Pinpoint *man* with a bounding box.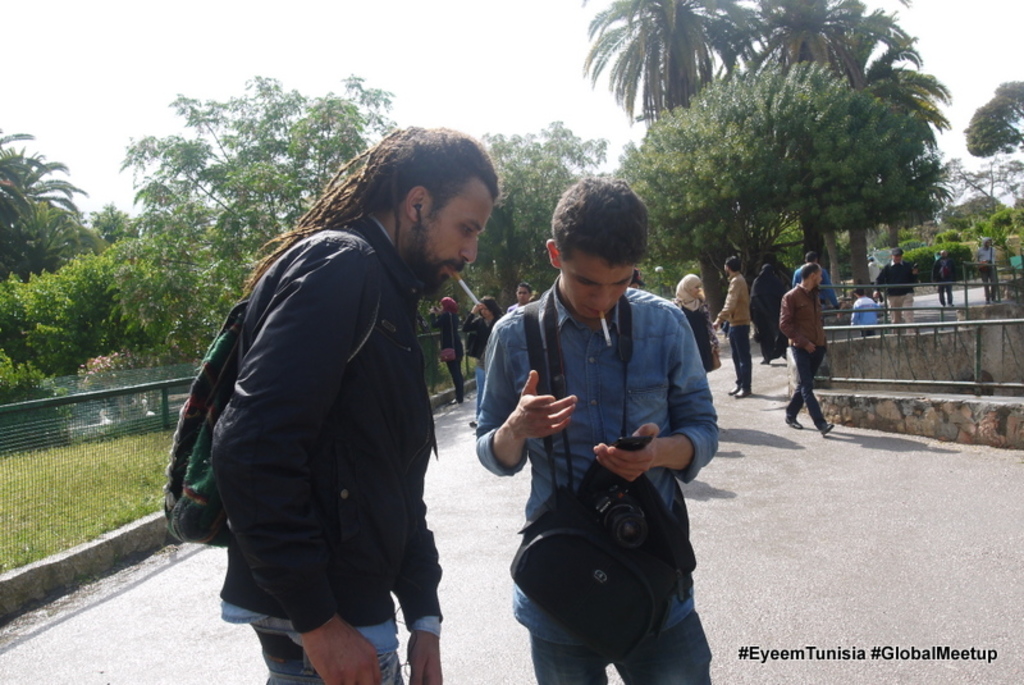
786/266/840/437.
